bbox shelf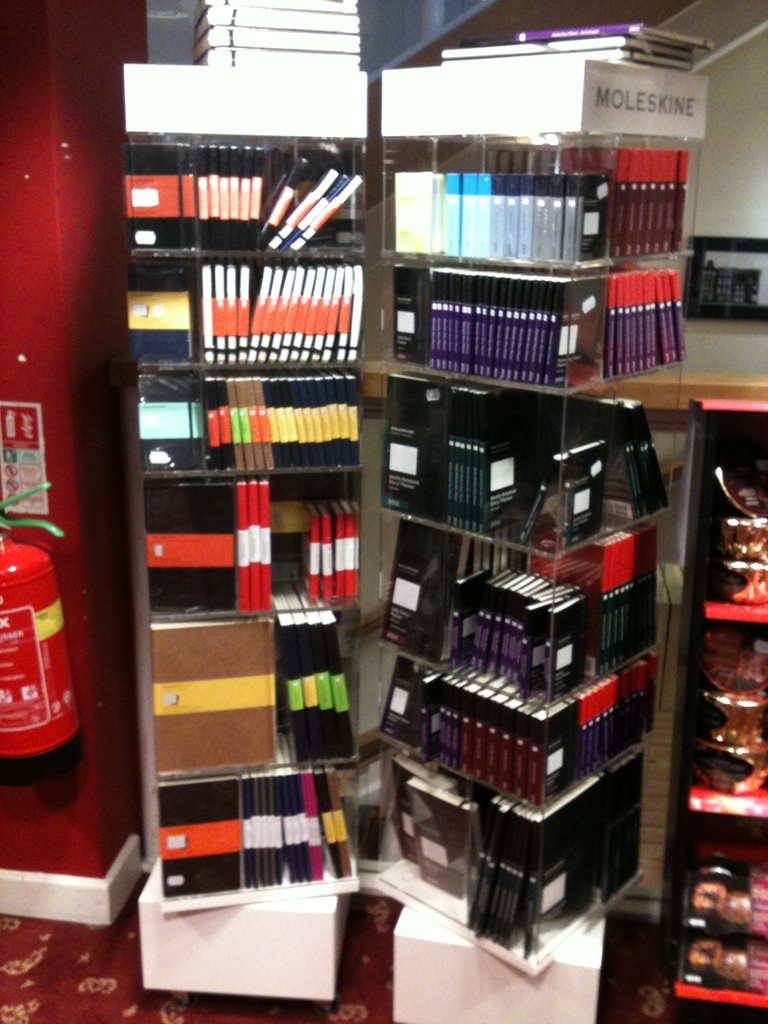
bbox(133, 751, 371, 915)
